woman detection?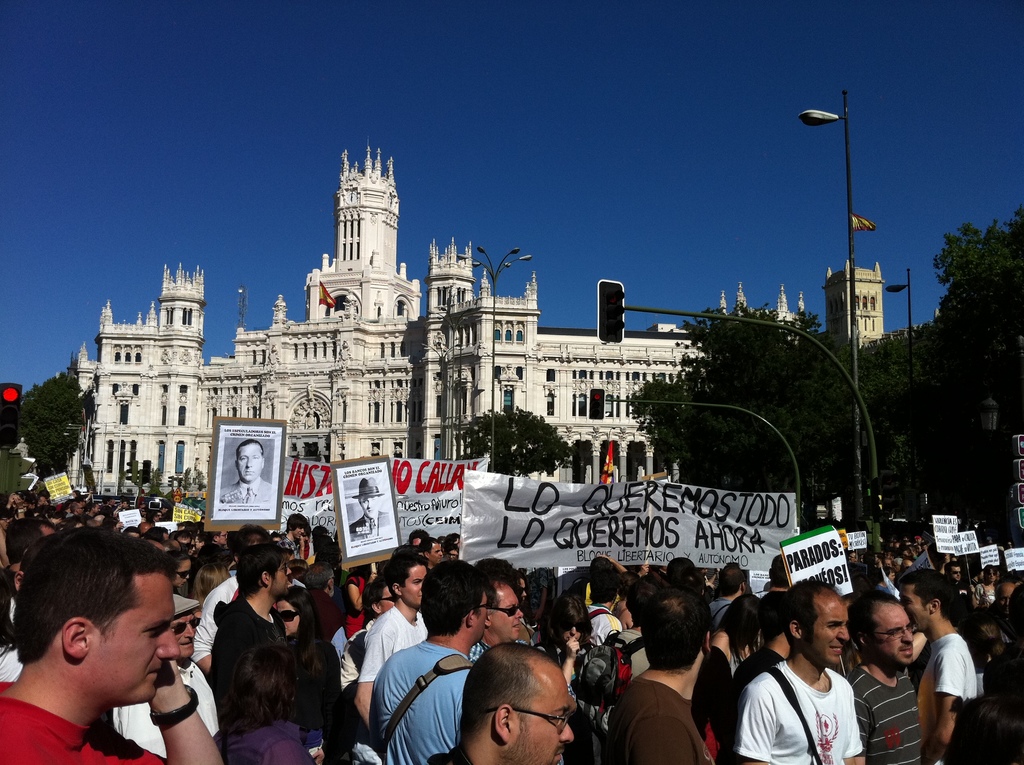
crop(534, 592, 595, 764)
